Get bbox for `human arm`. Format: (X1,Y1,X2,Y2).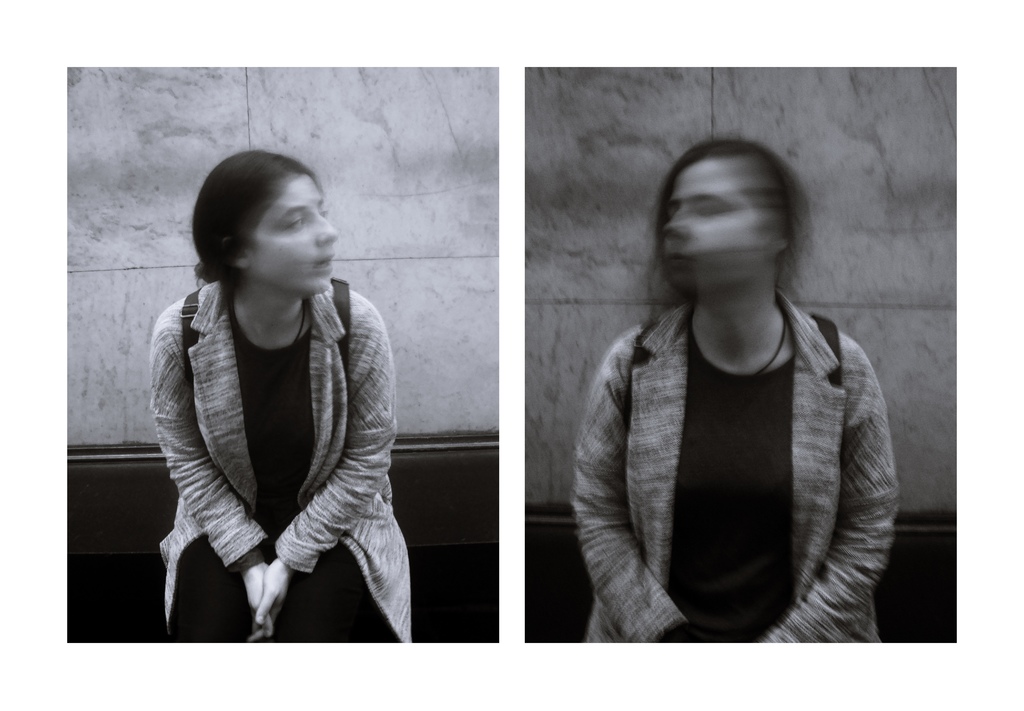
(816,326,904,631).
